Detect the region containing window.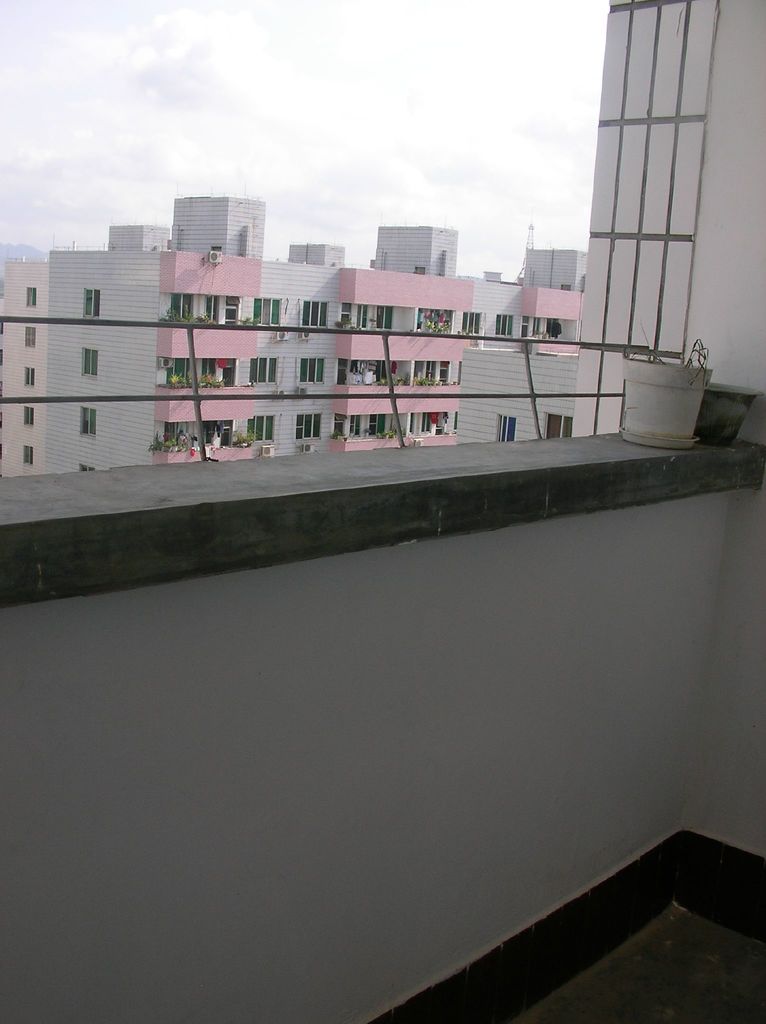
region(20, 405, 35, 426).
